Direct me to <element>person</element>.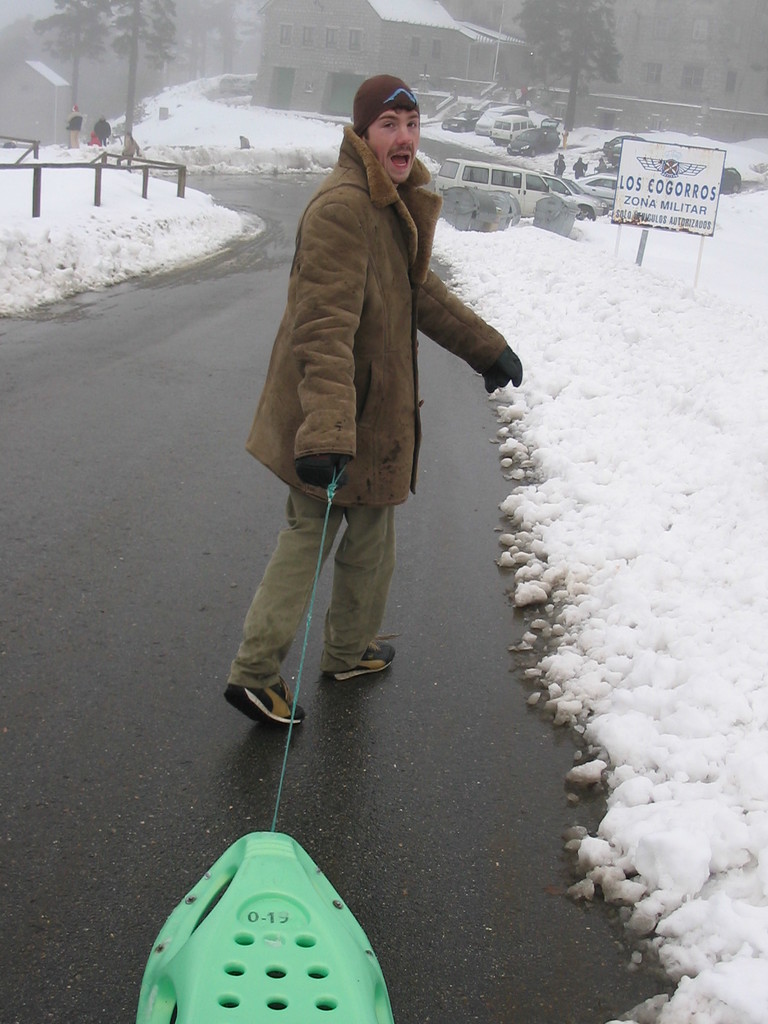
Direction: box=[58, 102, 86, 144].
